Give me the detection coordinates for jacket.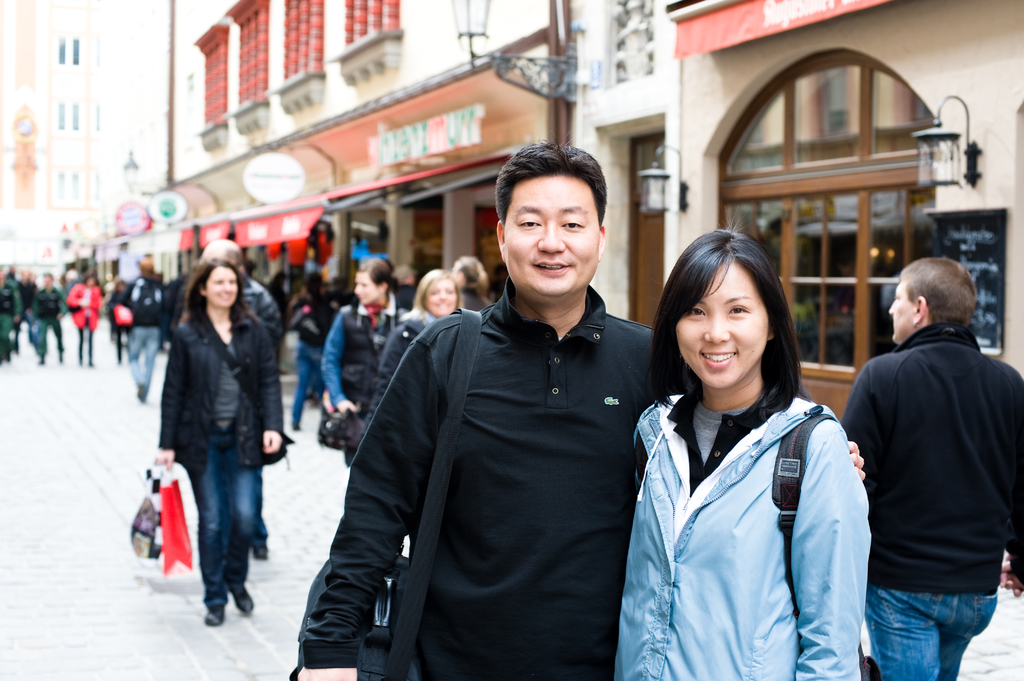
crop(319, 212, 673, 676).
